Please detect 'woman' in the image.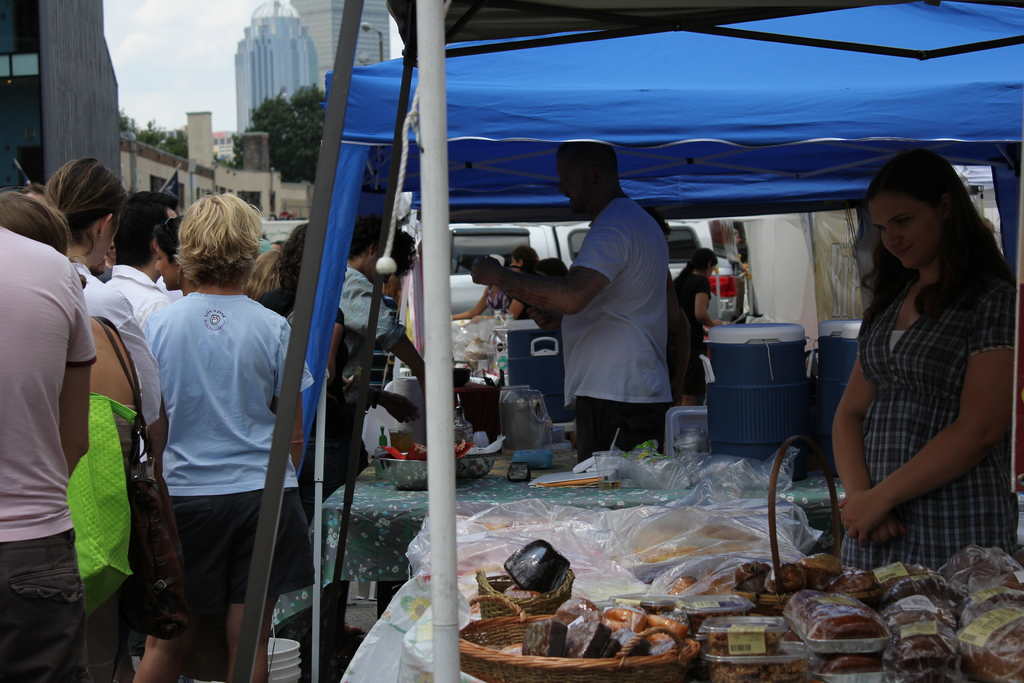
{"x1": 815, "y1": 131, "x2": 1016, "y2": 588}.
